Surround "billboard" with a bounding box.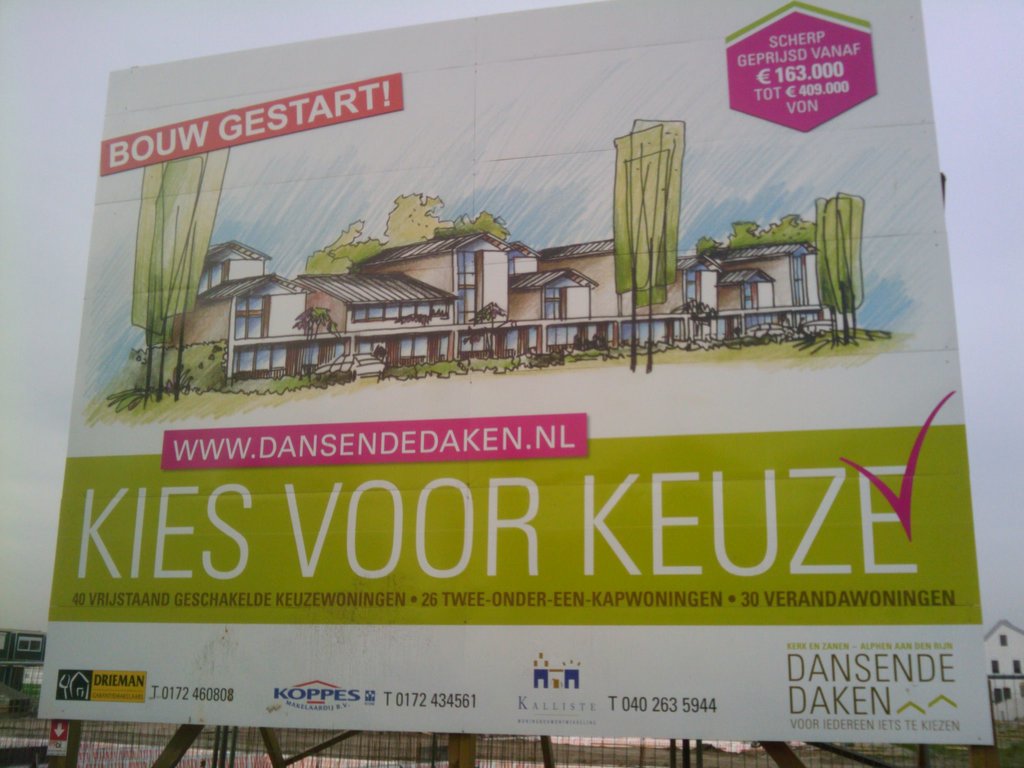
l=40, t=0, r=986, b=740.
